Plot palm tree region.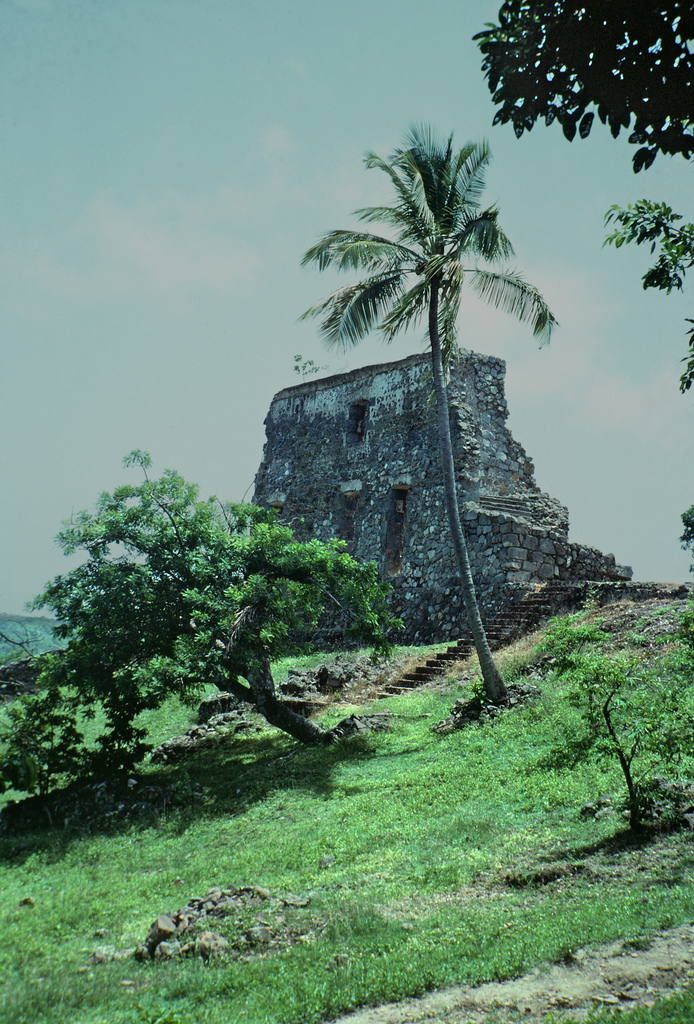
Plotted at rect(292, 115, 556, 713).
